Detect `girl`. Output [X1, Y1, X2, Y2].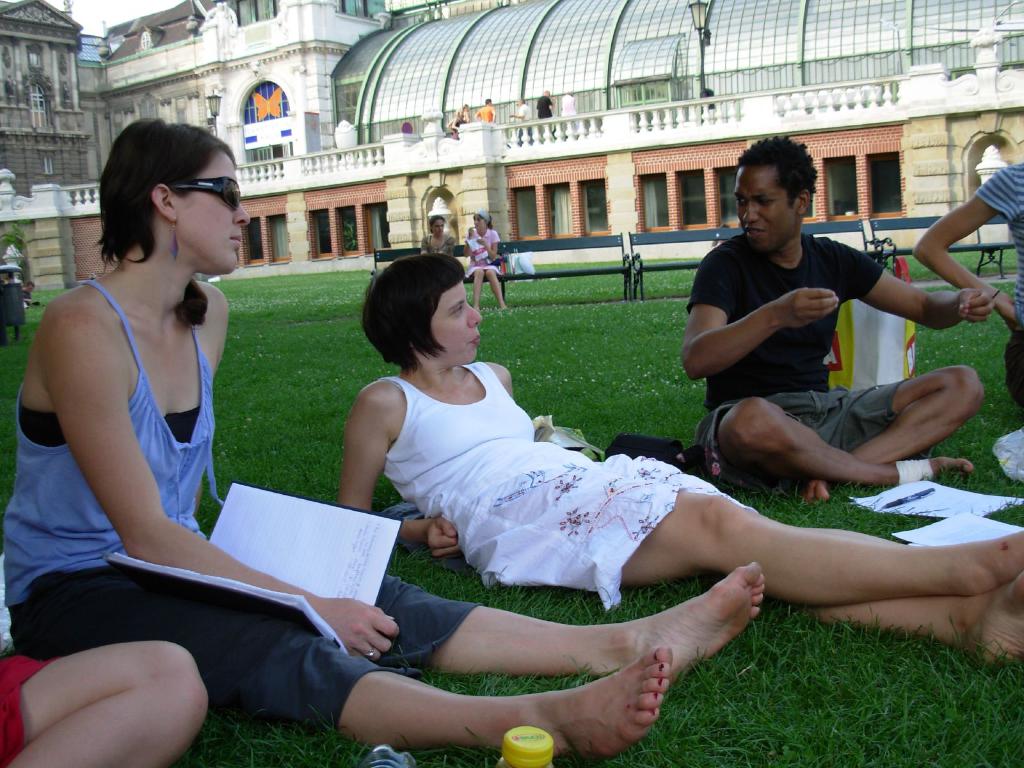
[420, 217, 454, 252].
